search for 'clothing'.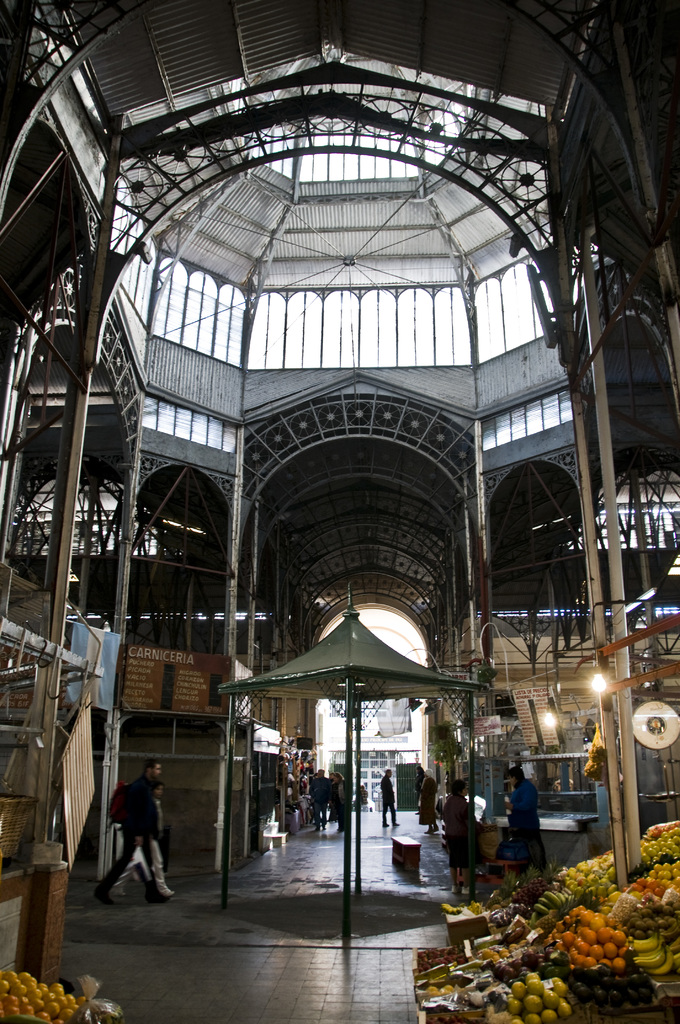
Found at region(494, 780, 550, 869).
